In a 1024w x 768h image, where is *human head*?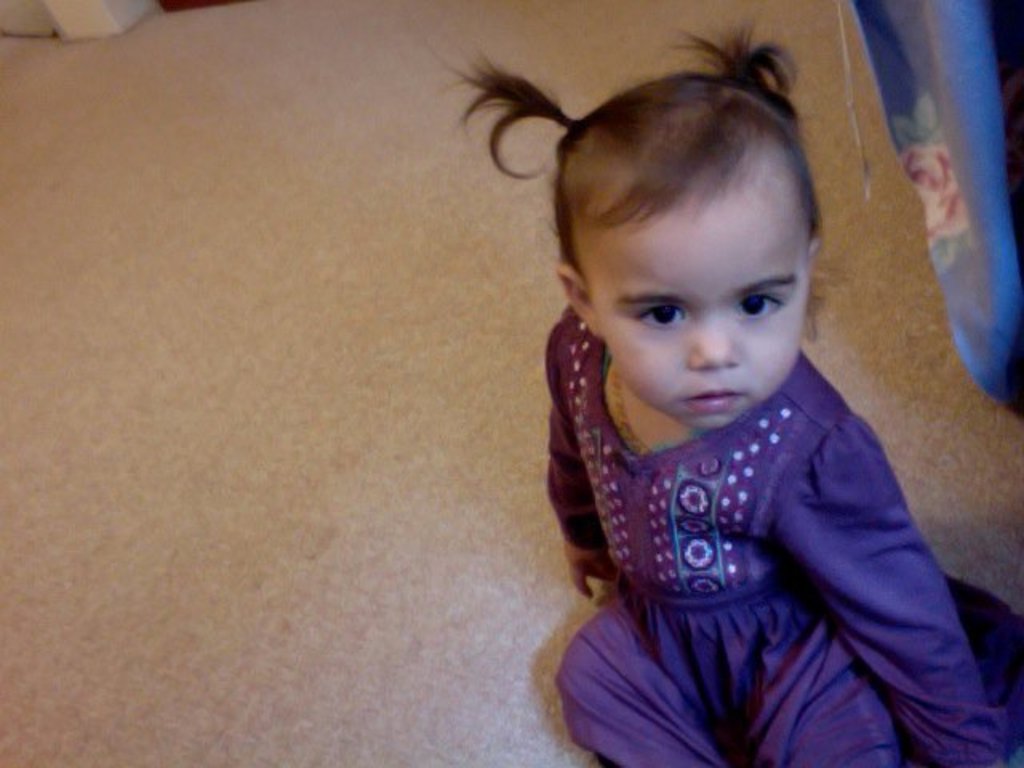
(left=416, top=6, right=830, bottom=429).
